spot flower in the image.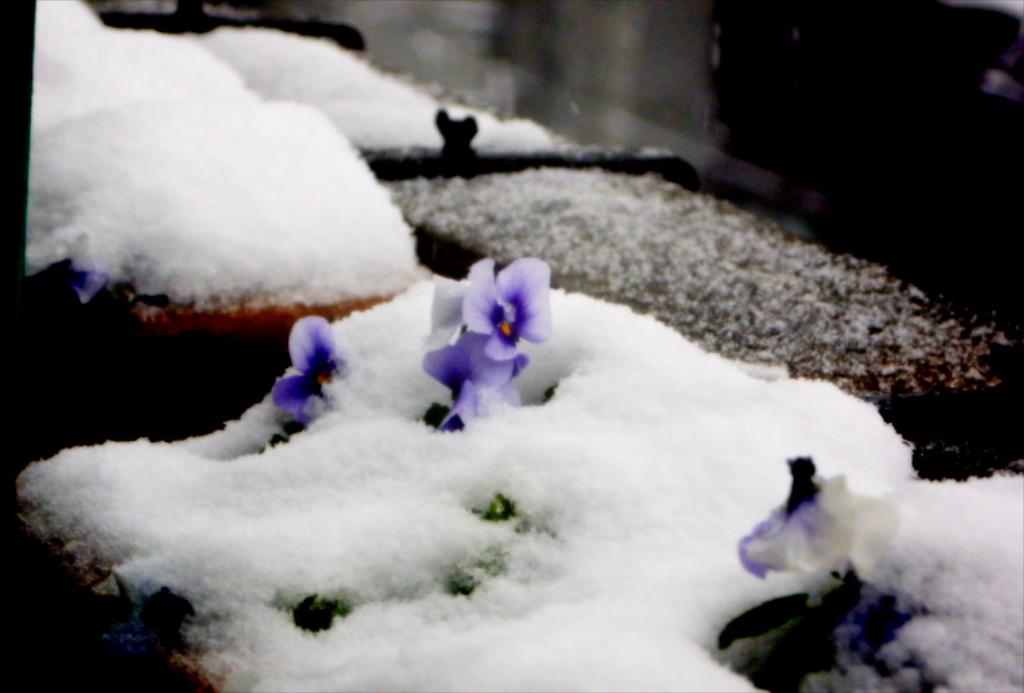
flower found at x1=423 y1=269 x2=473 y2=349.
